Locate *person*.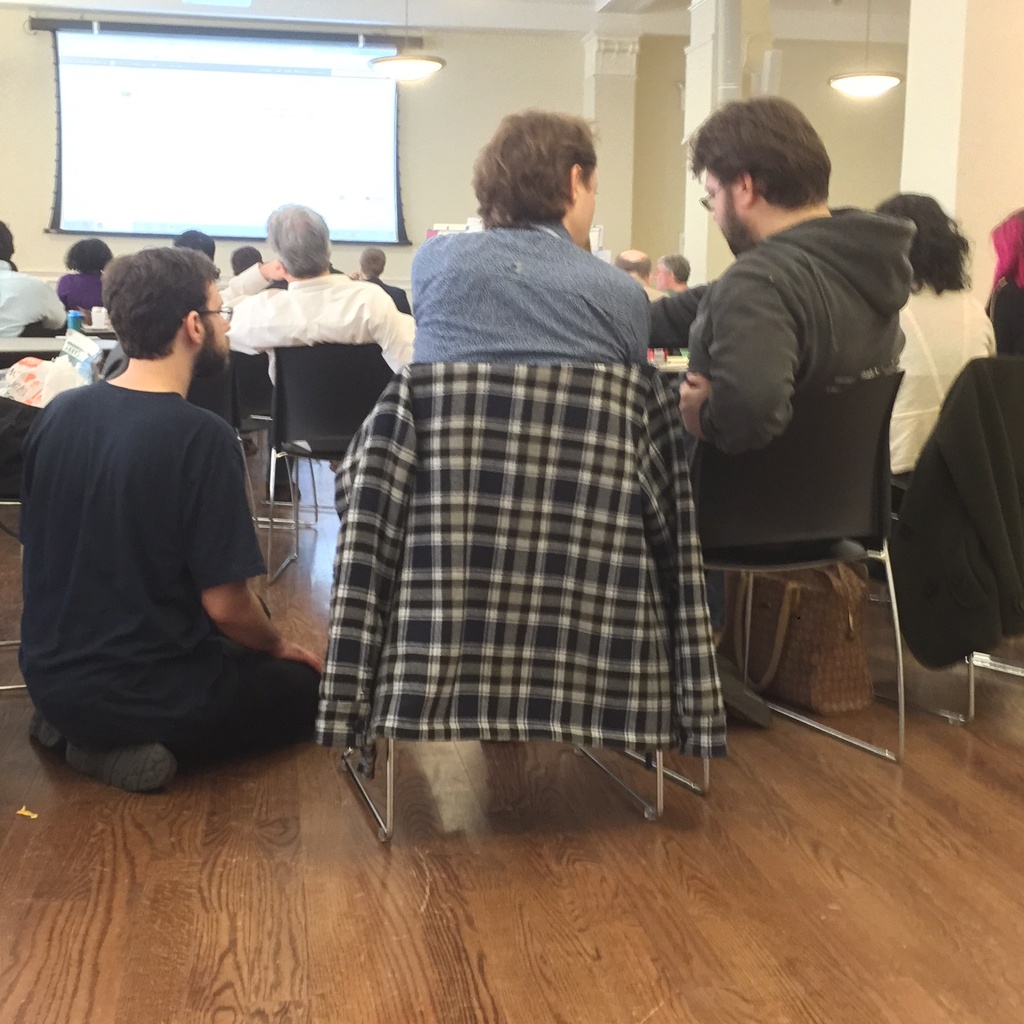
Bounding box: 0:219:64:345.
